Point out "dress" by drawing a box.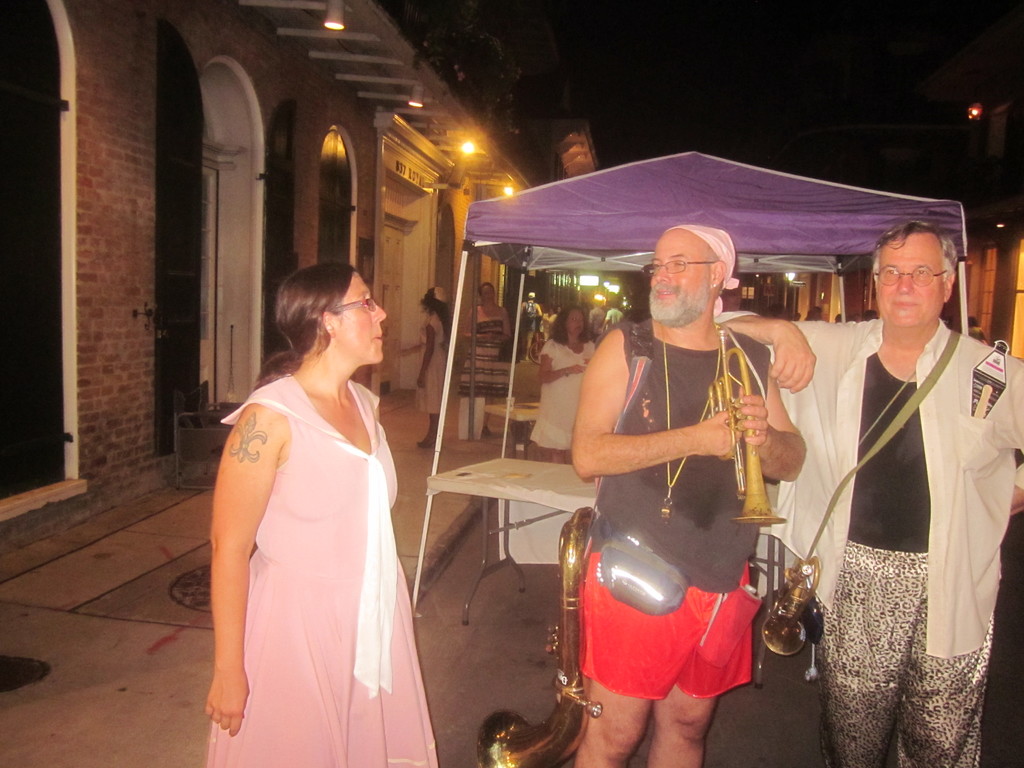
x1=459 y1=317 x2=509 y2=399.
